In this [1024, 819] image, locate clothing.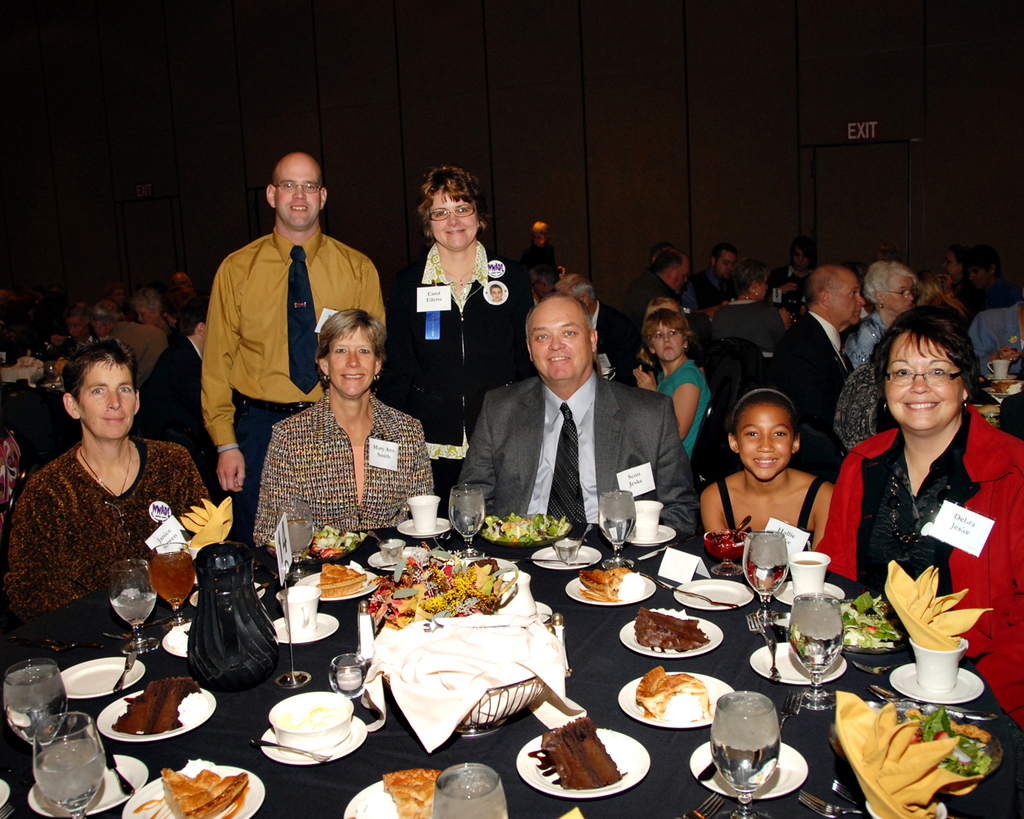
Bounding box: 766, 310, 857, 430.
